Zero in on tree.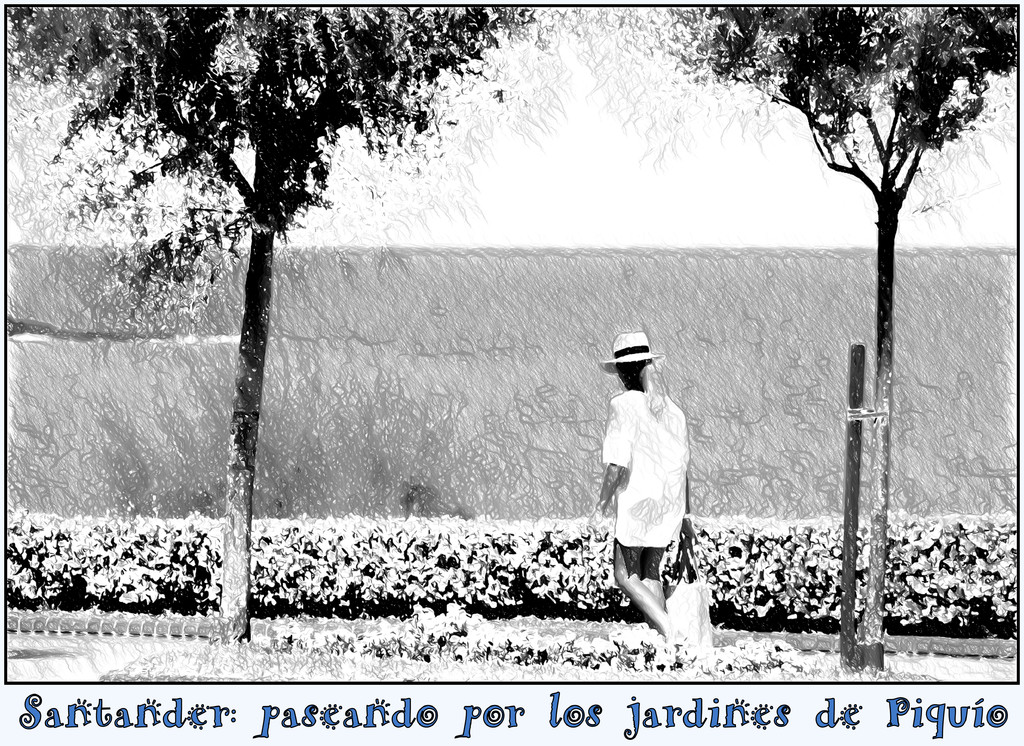
Zeroed in: (564, 6, 1023, 667).
